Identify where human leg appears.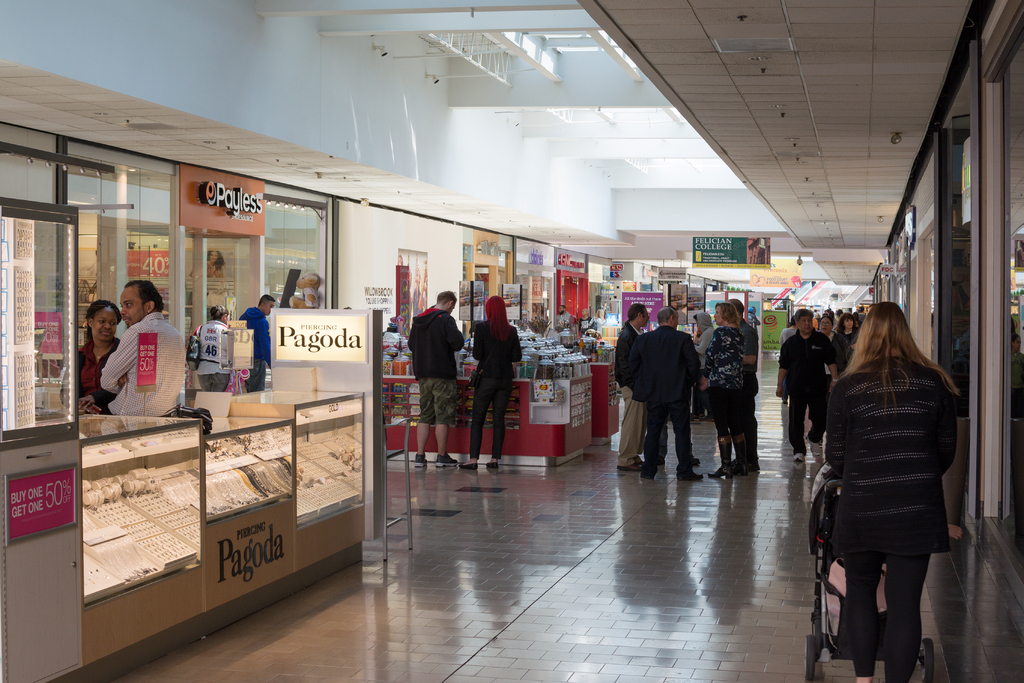
Appears at [x1=780, y1=372, x2=787, y2=404].
